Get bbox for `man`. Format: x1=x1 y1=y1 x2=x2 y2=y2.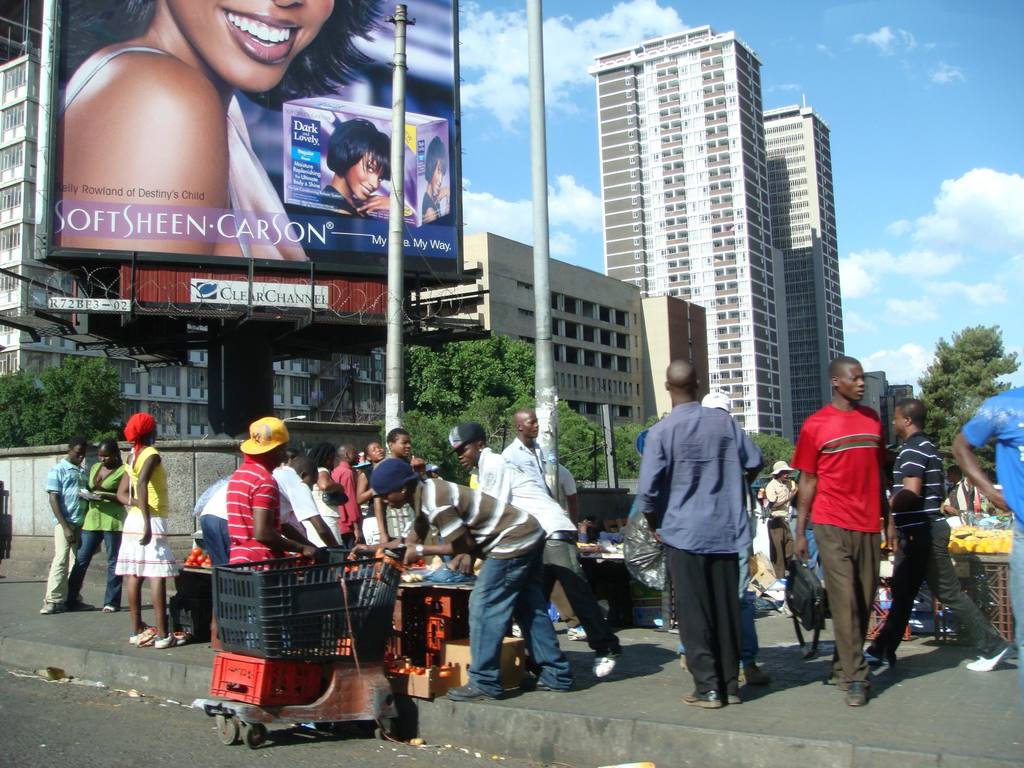
x1=225 y1=417 x2=312 y2=591.
